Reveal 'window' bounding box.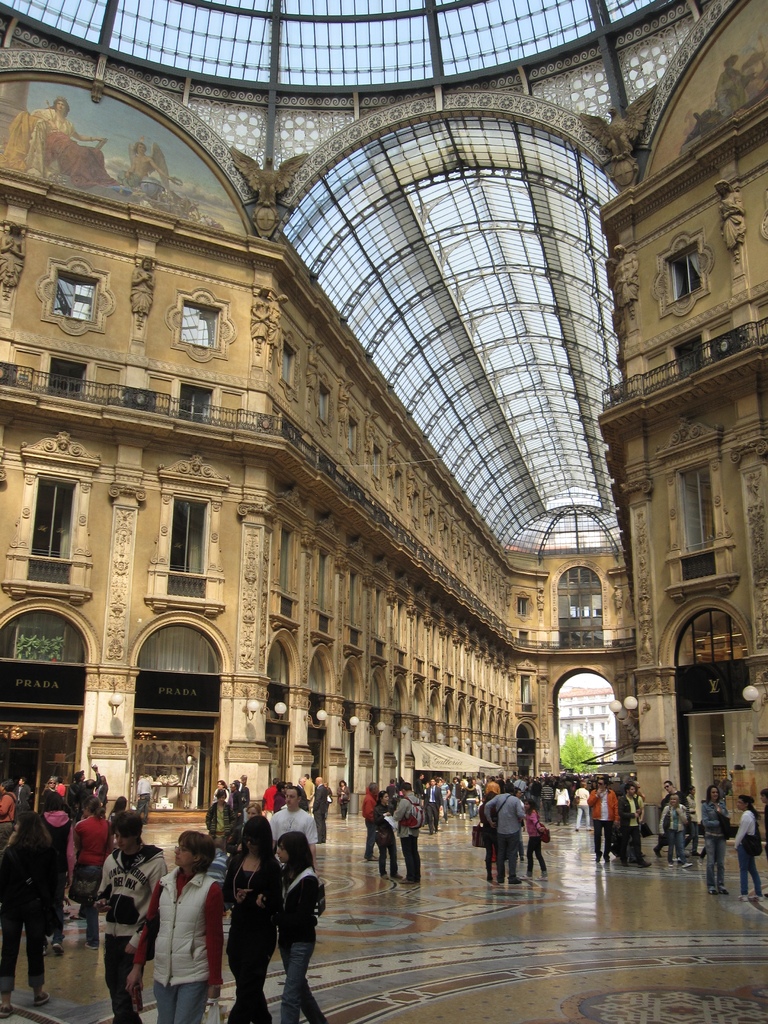
Revealed: box=[321, 388, 328, 416].
